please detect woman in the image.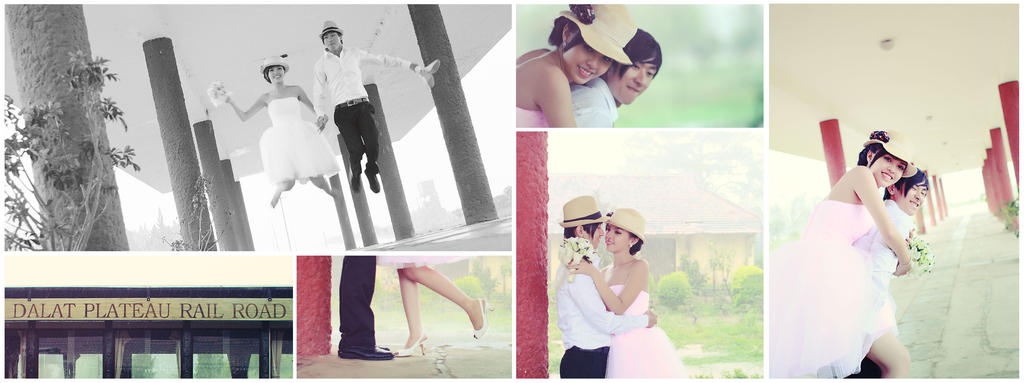
Rect(510, 16, 611, 128).
